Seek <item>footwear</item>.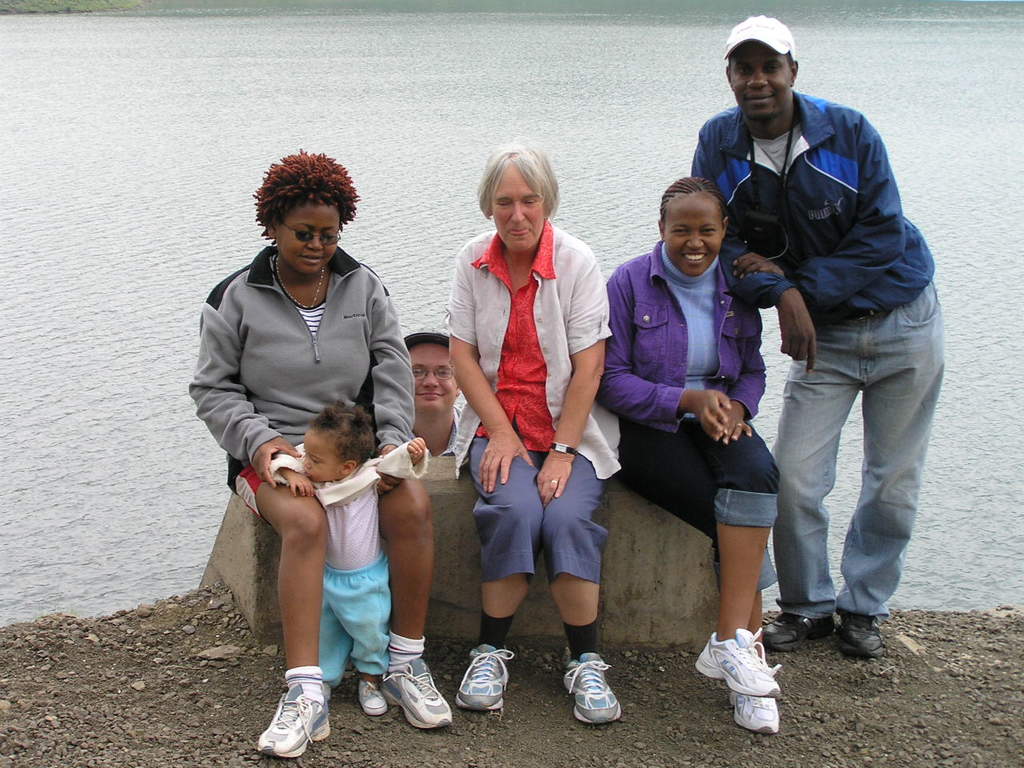
pyautogui.locateOnScreen(556, 658, 618, 724).
